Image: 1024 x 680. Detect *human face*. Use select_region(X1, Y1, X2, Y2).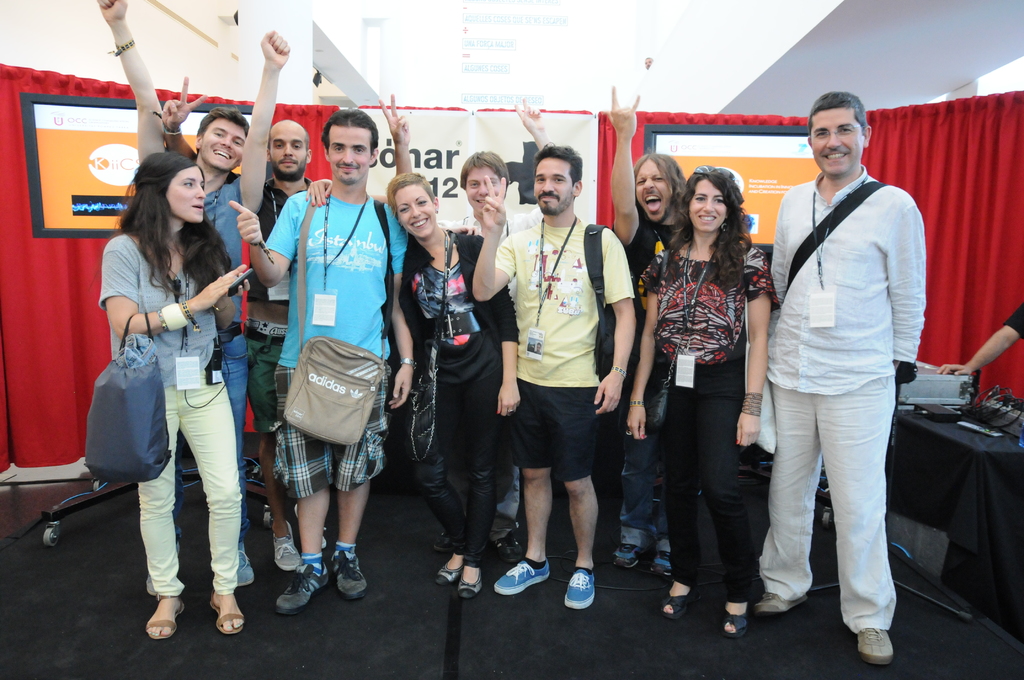
select_region(686, 175, 726, 236).
